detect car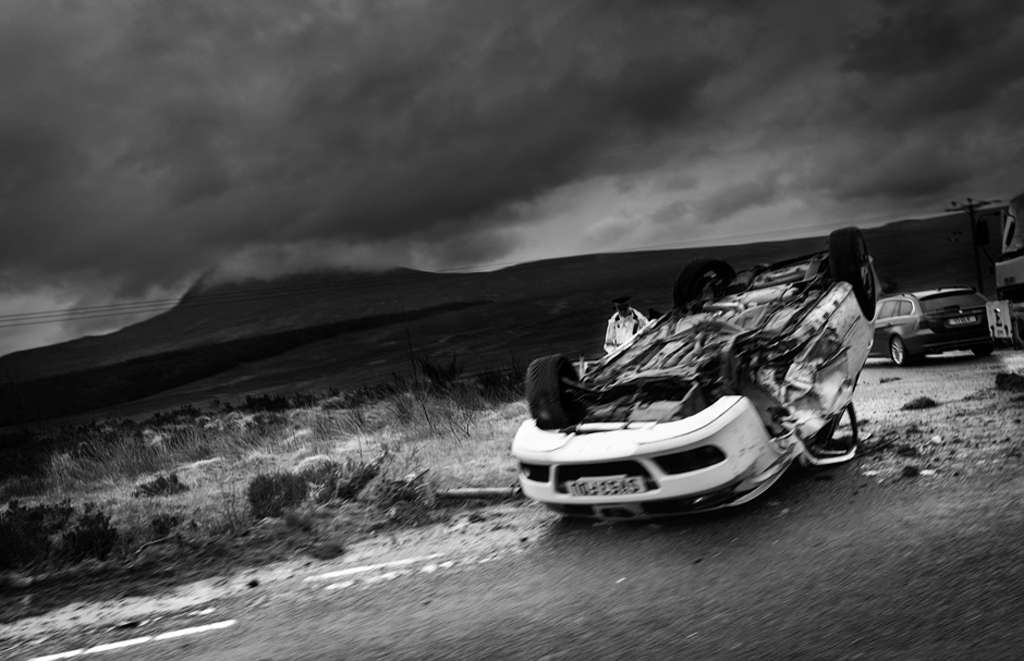
<region>986, 192, 1023, 311</region>
